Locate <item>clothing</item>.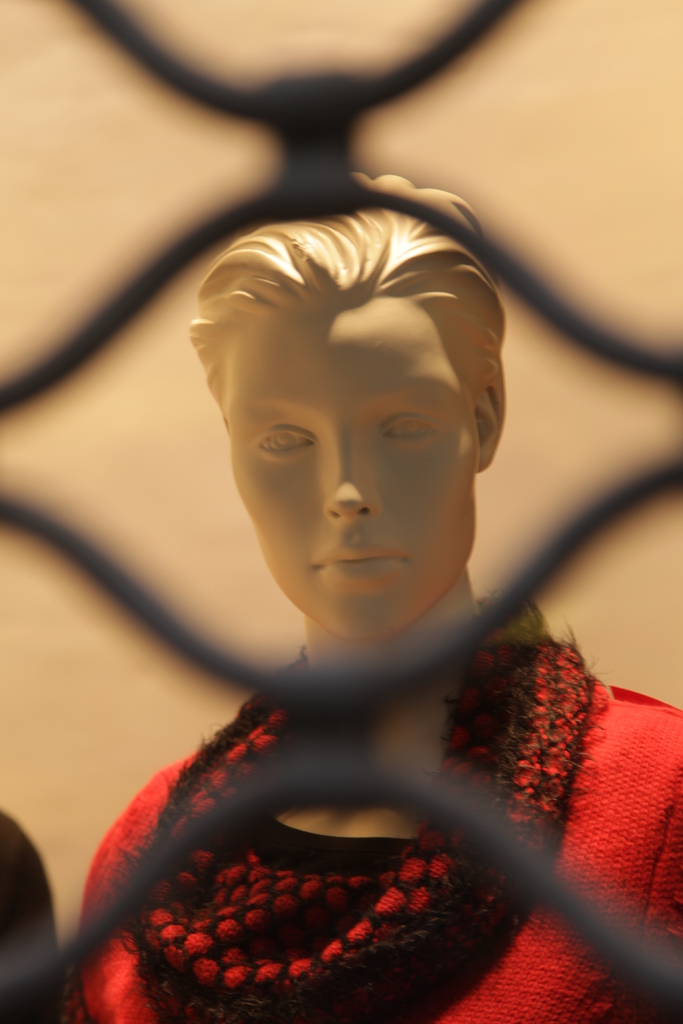
Bounding box: BBox(79, 686, 682, 1023).
